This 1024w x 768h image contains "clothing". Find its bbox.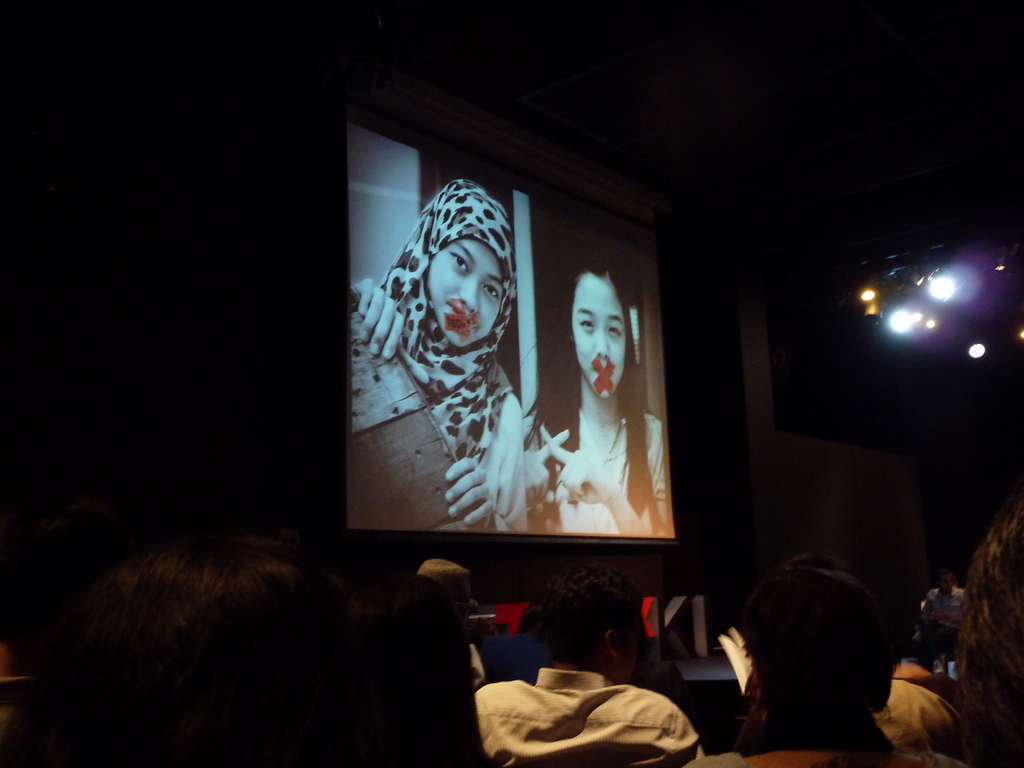
bbox=[350, 168, 538, 538].
